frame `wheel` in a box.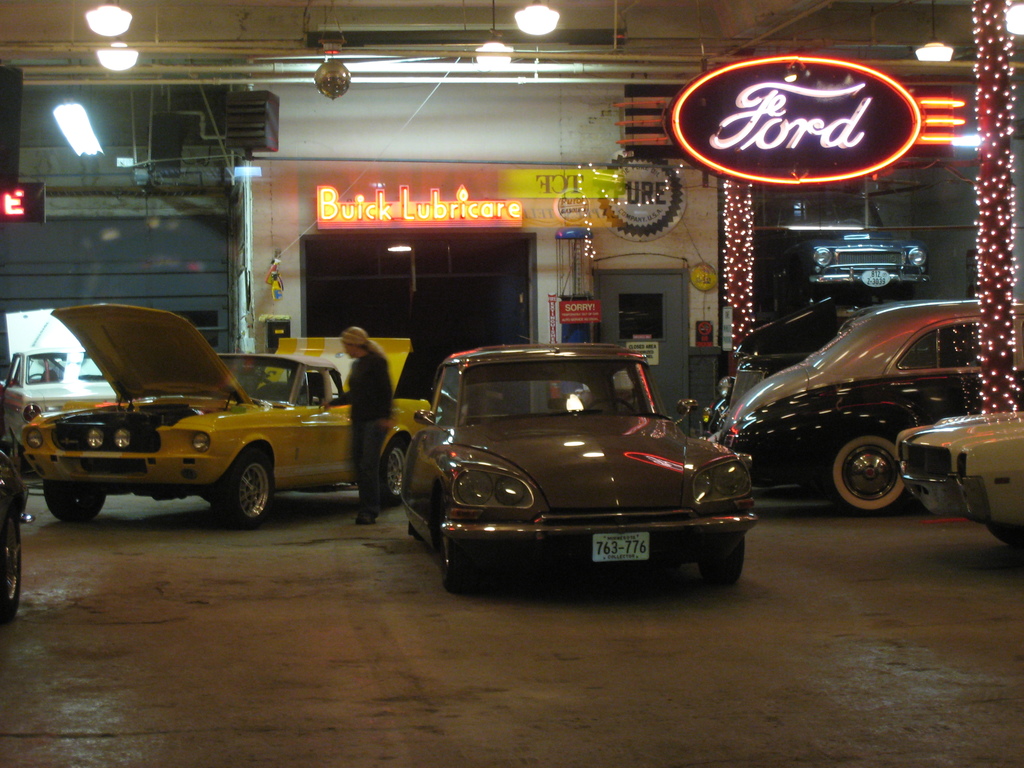
region(378, 441, 409, 503).
